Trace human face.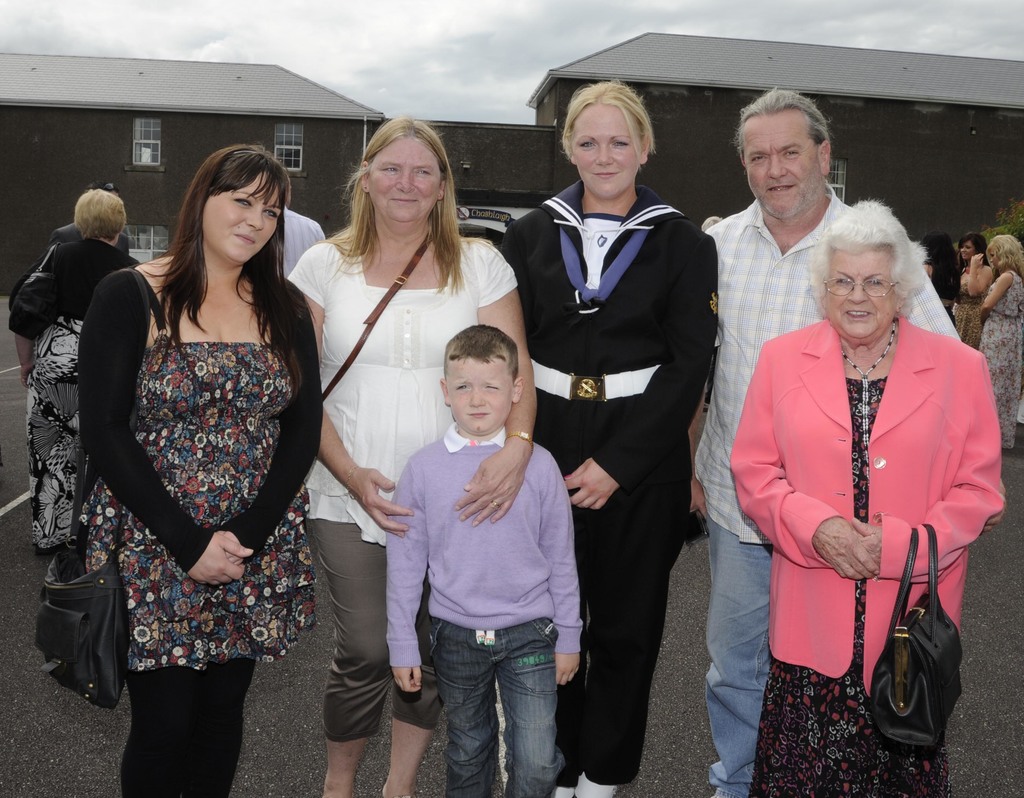
Traced to (left=742, top=112, right=822, bottom=216).
